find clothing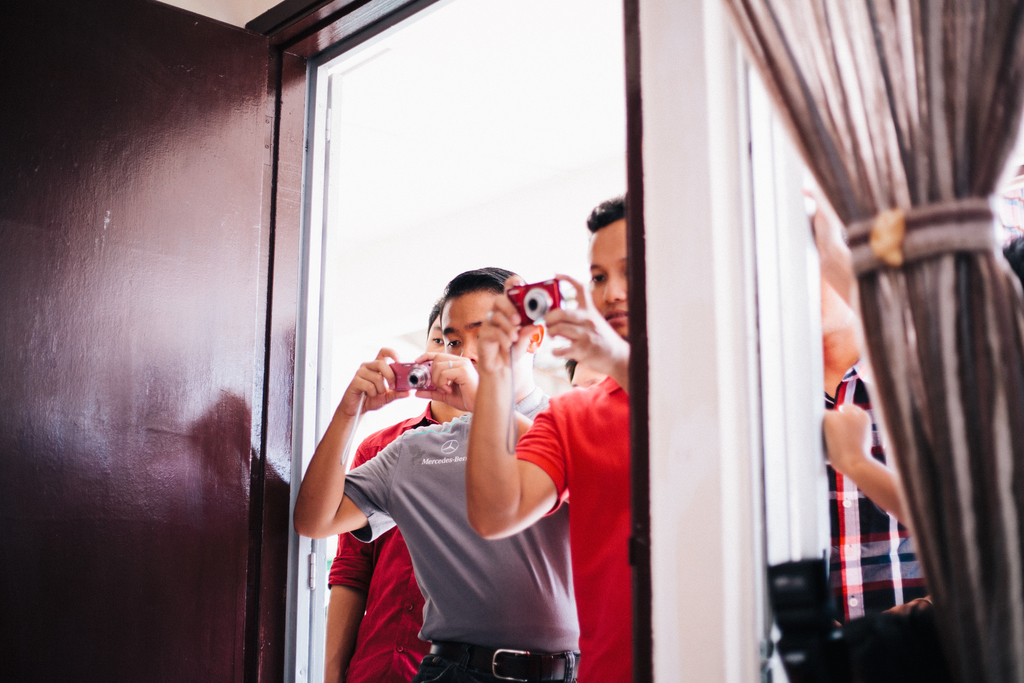
[x1=396, y1=645, x2=588, y2=682]
